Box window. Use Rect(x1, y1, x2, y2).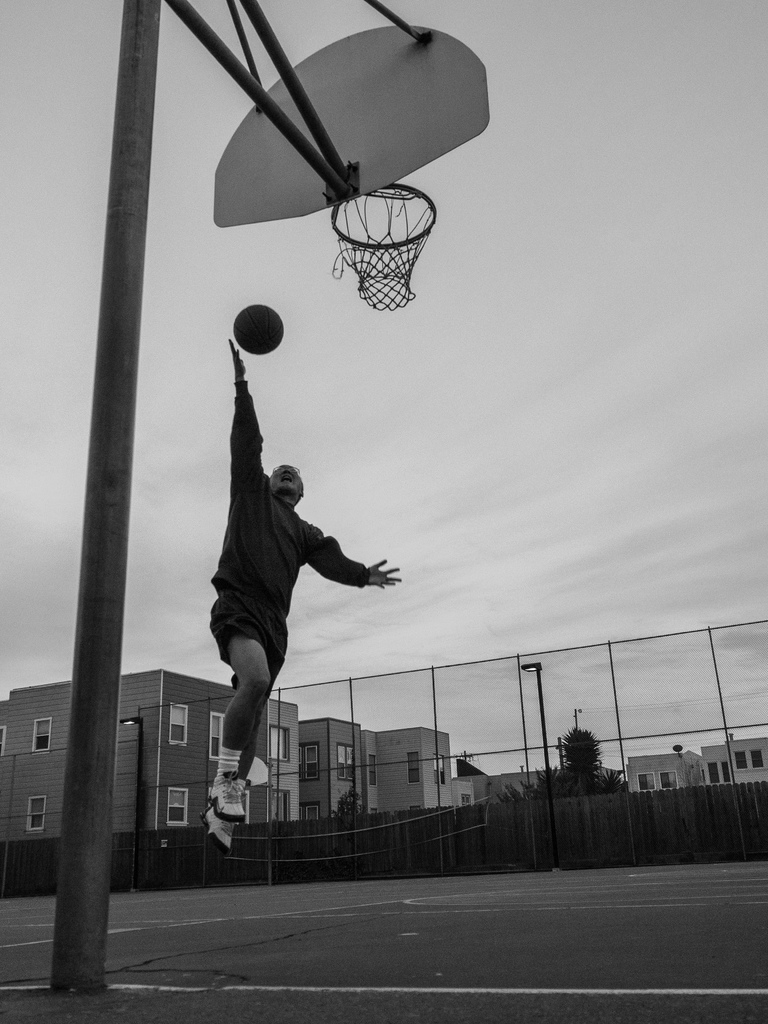
Rect(298, 744, 321, 781).
